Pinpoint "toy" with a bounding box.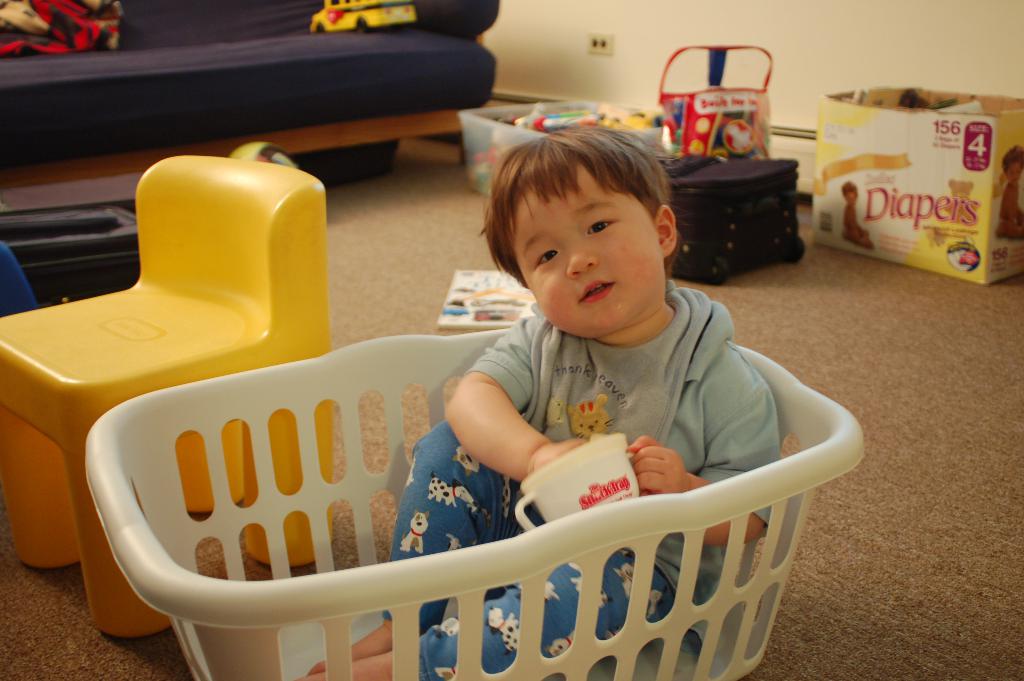
[x1=664, y1=67, x2=803, y2=160].
